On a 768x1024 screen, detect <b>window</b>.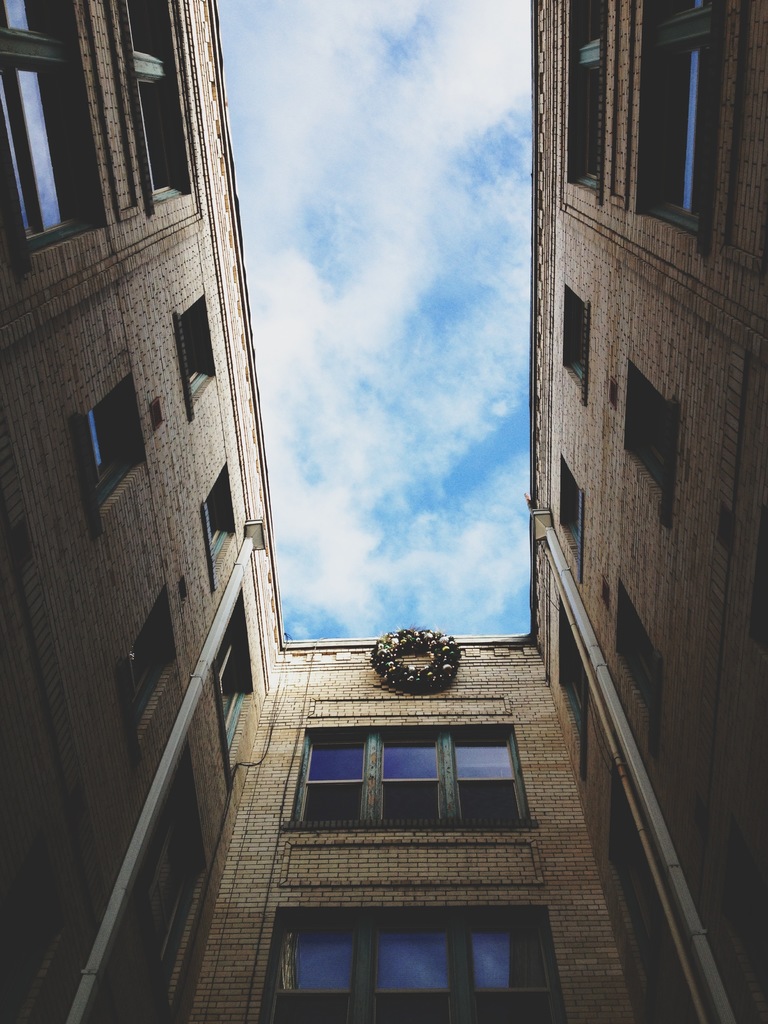
[195, 471, 240, 583].
